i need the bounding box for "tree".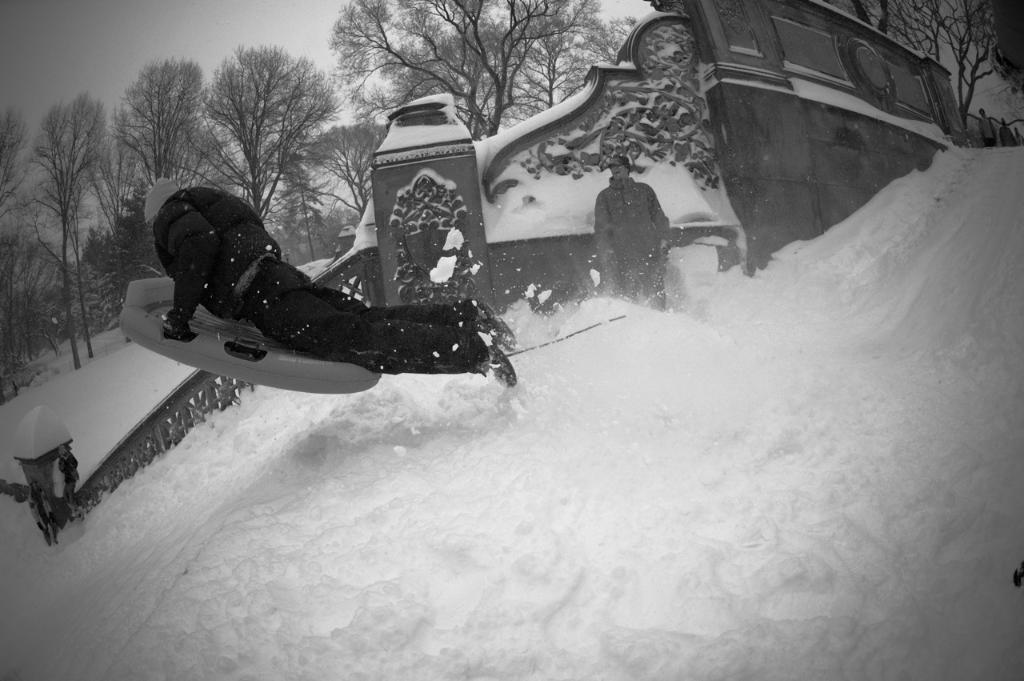
Here it is: rect(0, 103, 38, 228).
